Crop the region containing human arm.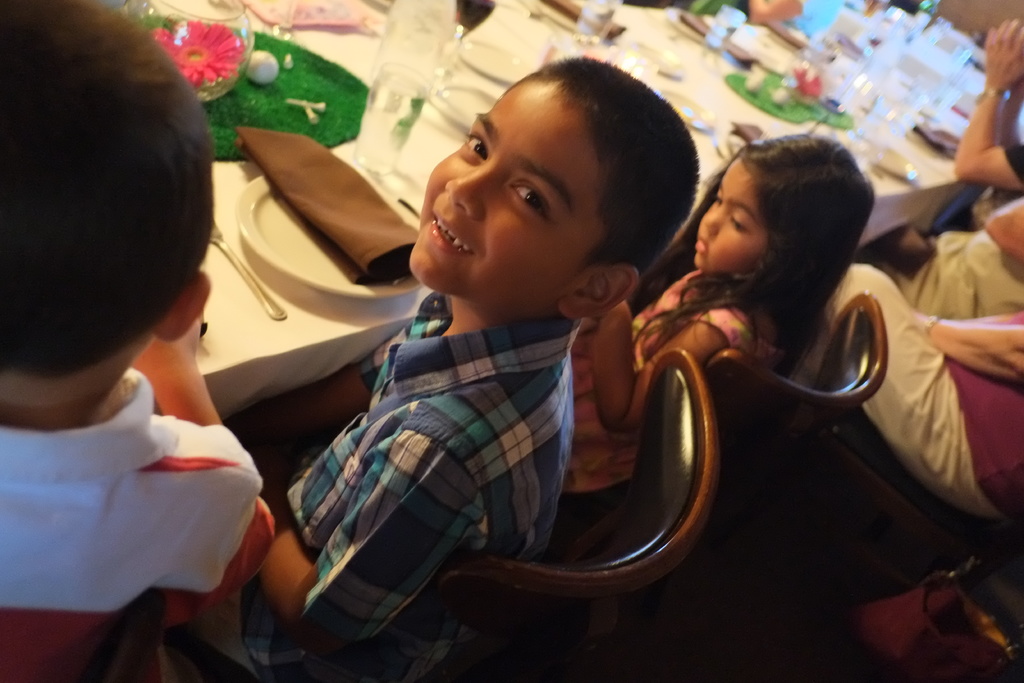
Crop region: box(947, 9, 1023, 194).
